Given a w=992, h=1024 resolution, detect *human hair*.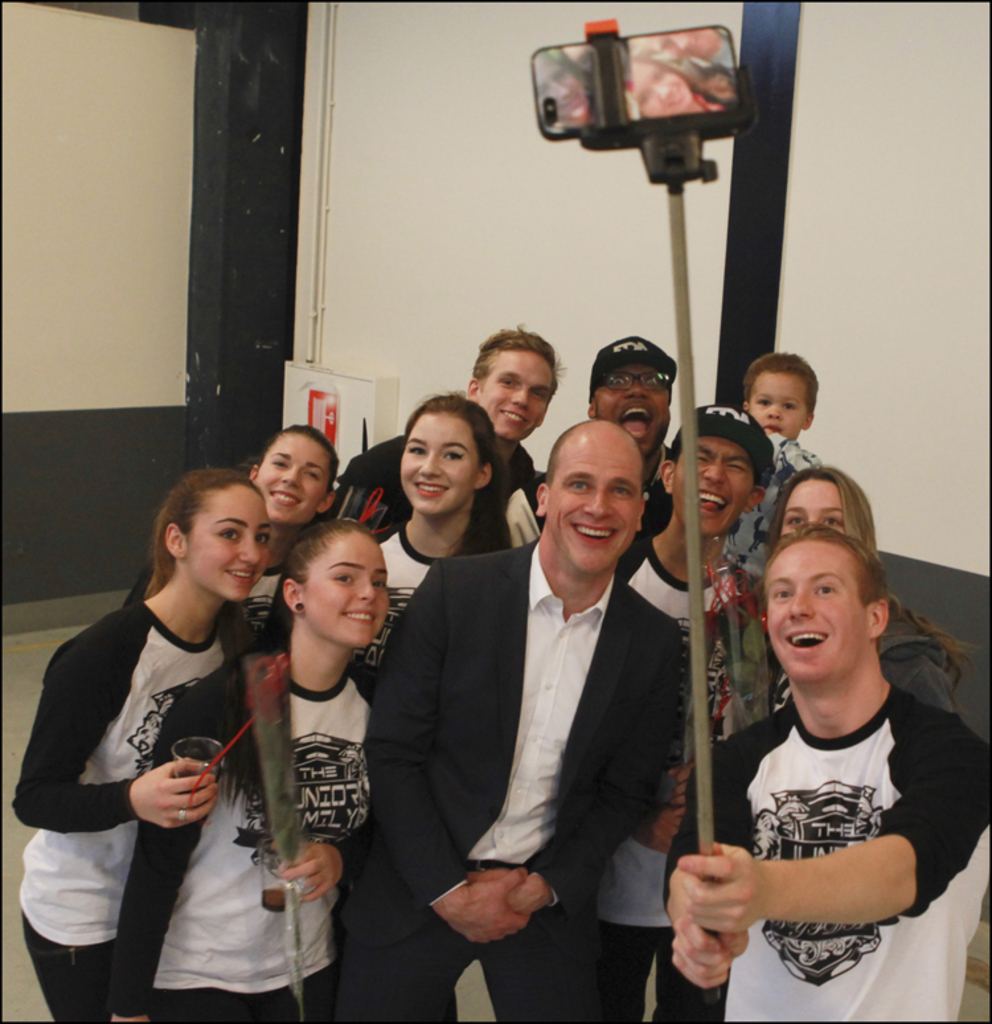
box=[743, 347, 820, 427].
